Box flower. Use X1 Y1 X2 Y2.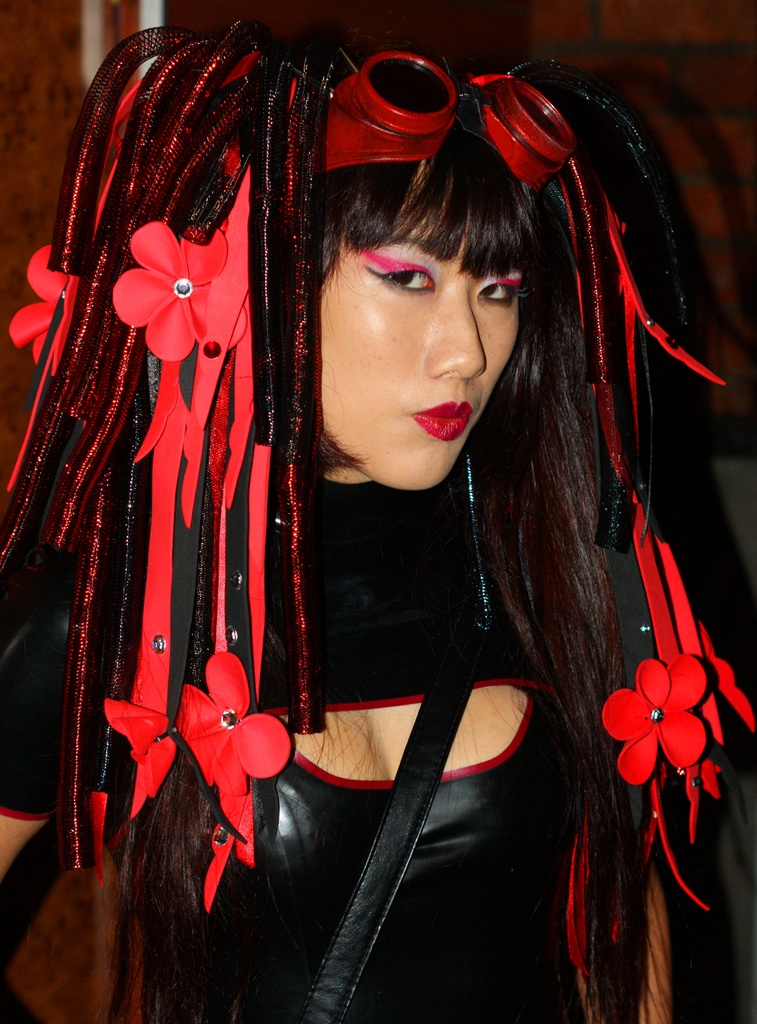
175 637 292 798.
